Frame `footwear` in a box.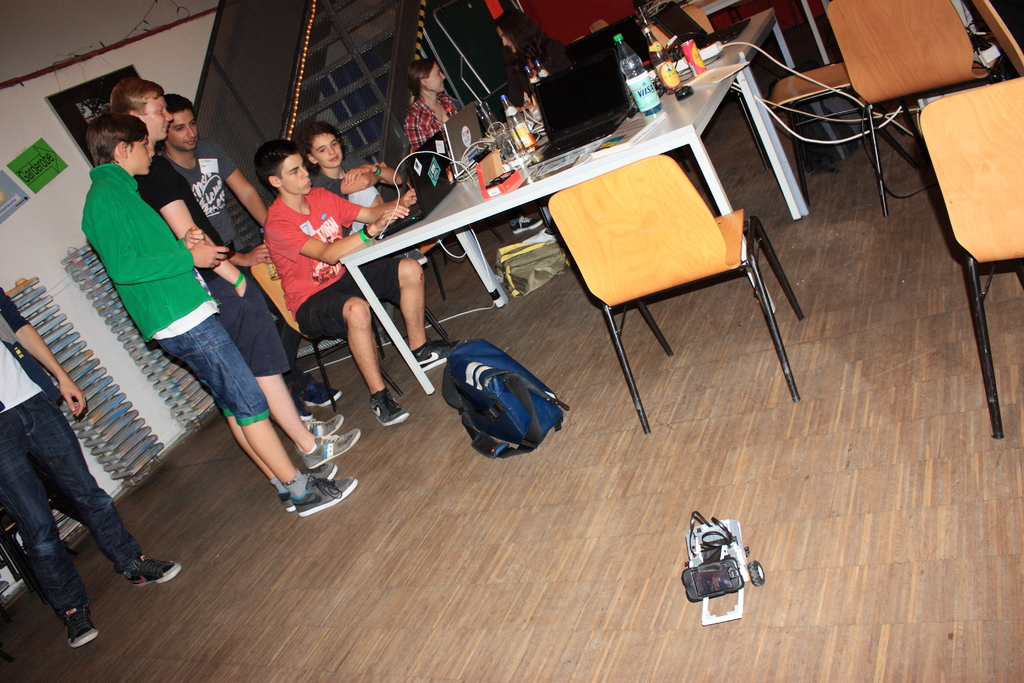
<region>300, 432, 360, 466</region>.
